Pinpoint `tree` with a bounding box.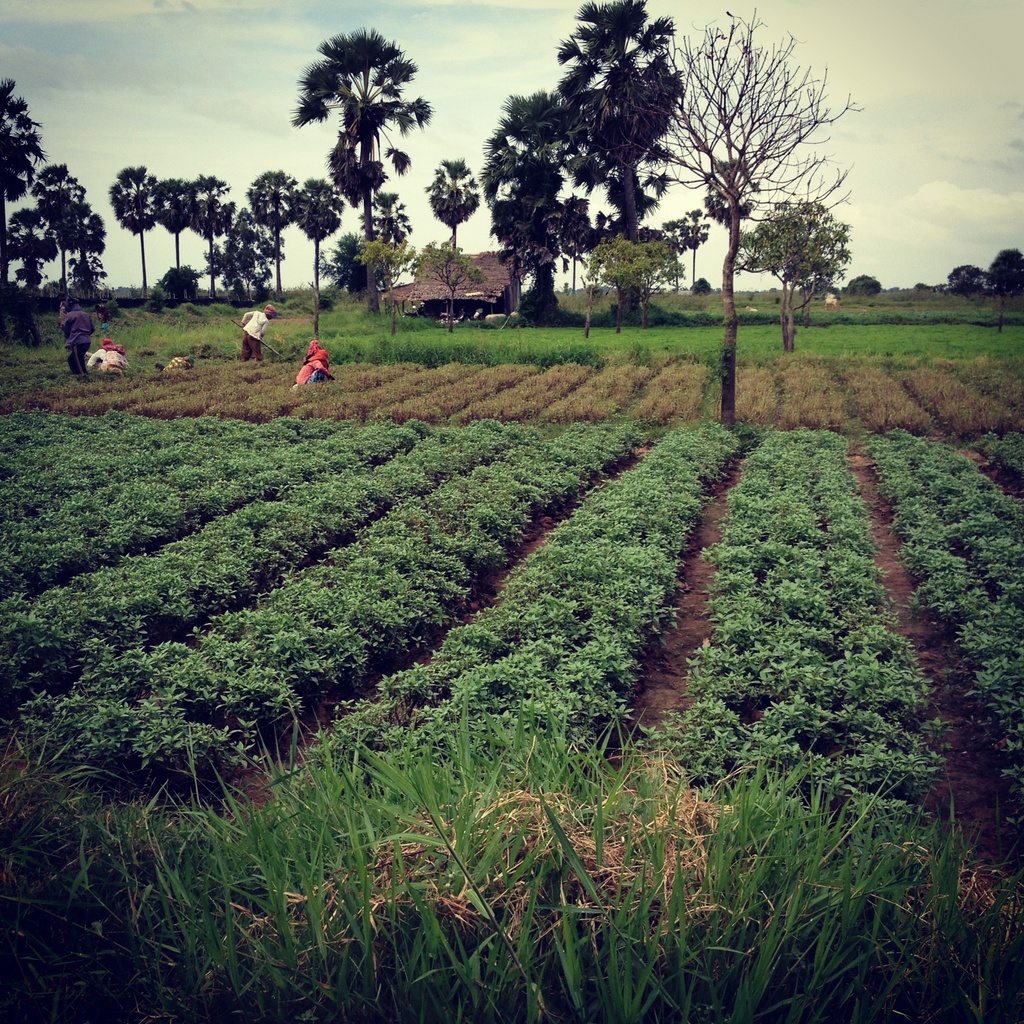
l=67, t=189, r=116, b=292.
